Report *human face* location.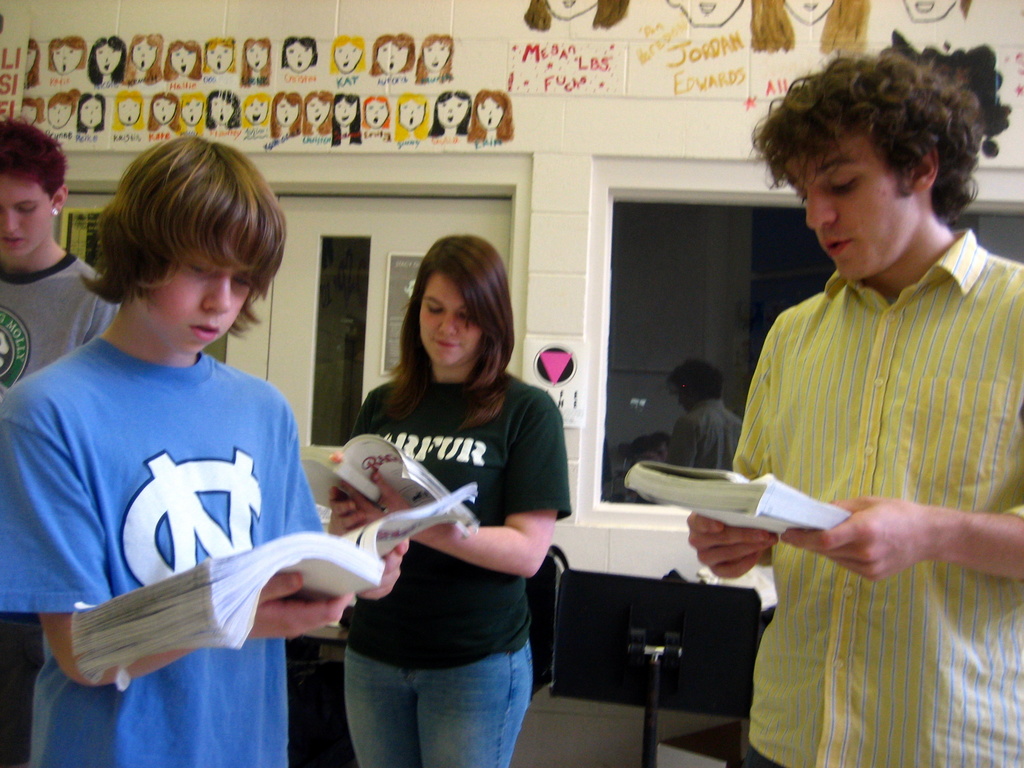
Report: 83/99/102/130.
